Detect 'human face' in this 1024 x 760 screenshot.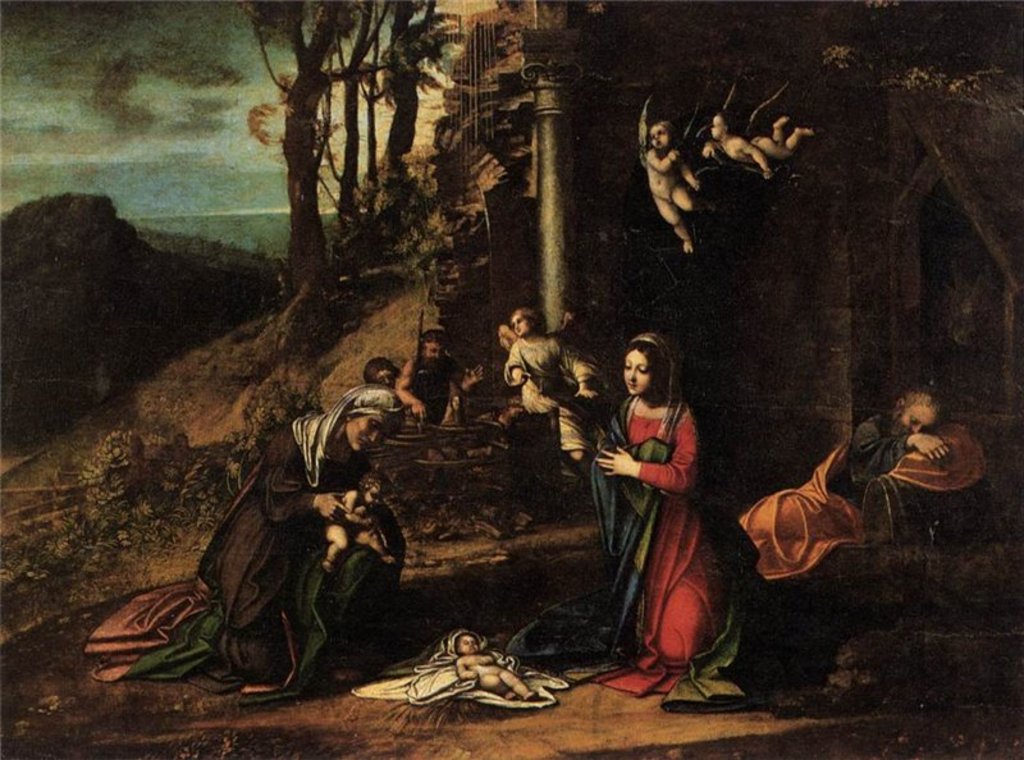
Detection: <bbox>512, 312, 536, 338</bbox>.
